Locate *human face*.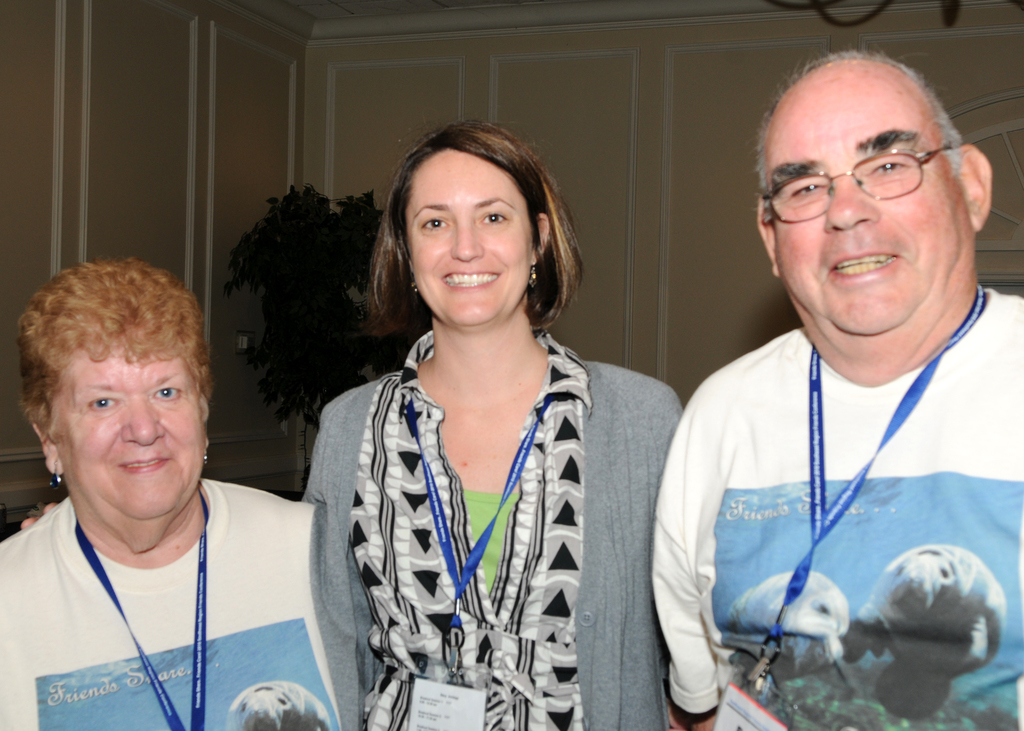
Bounding box: bbox=(405, 156, 535, 331).
